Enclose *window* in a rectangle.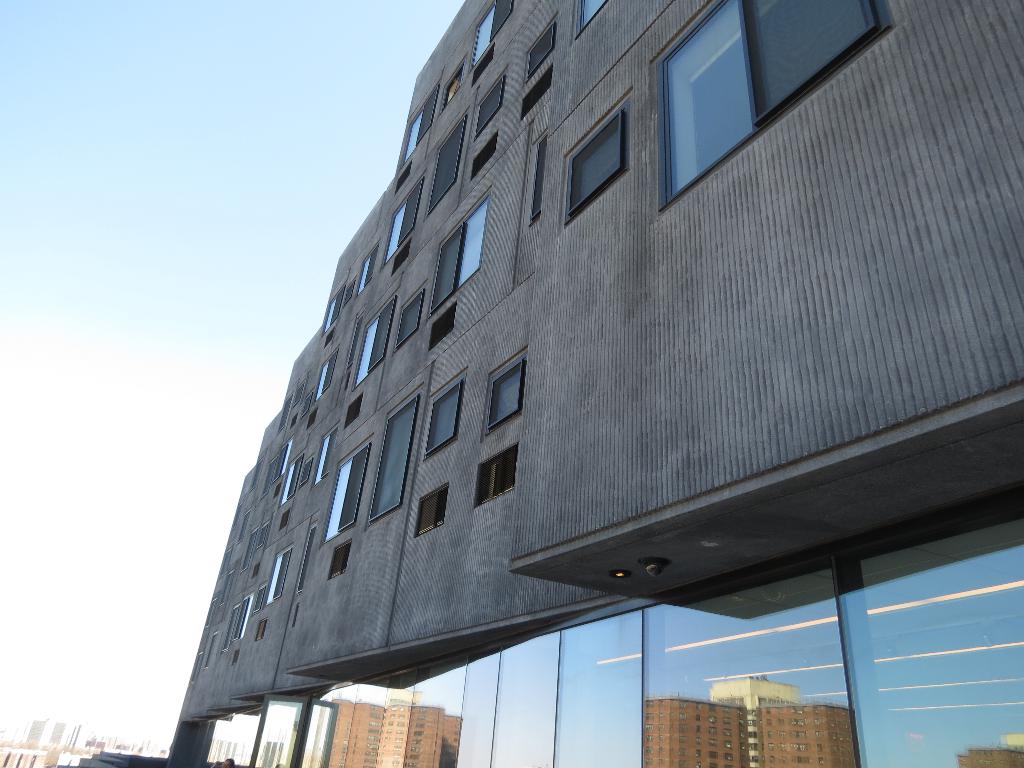
BBox(318, 283, 346, 335).
